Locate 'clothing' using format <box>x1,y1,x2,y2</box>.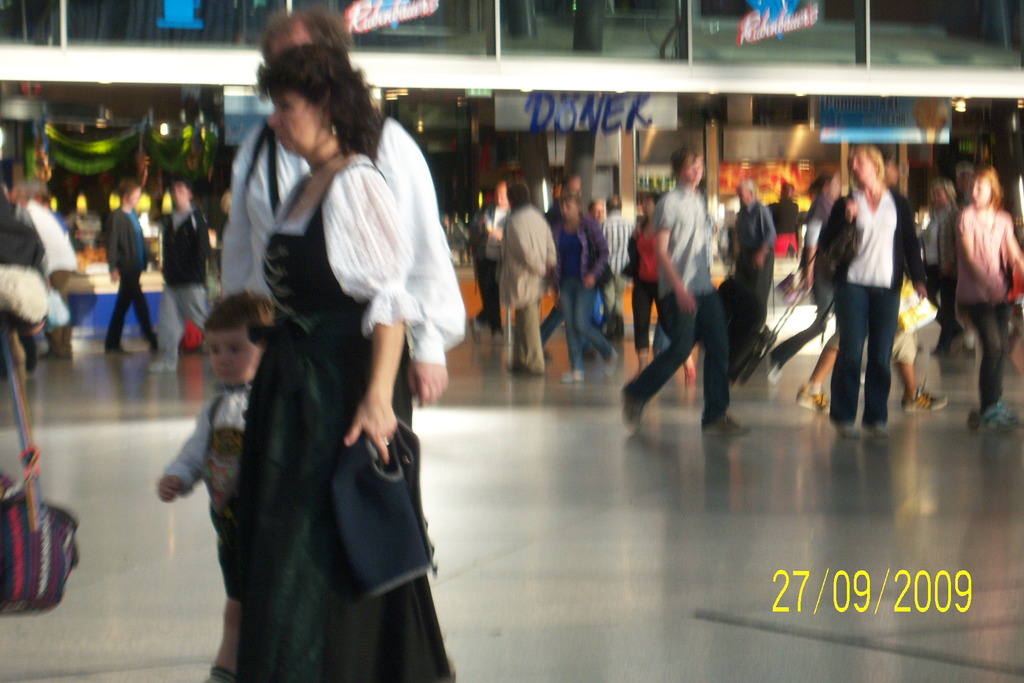
<box>602,211,631,340</box>.
